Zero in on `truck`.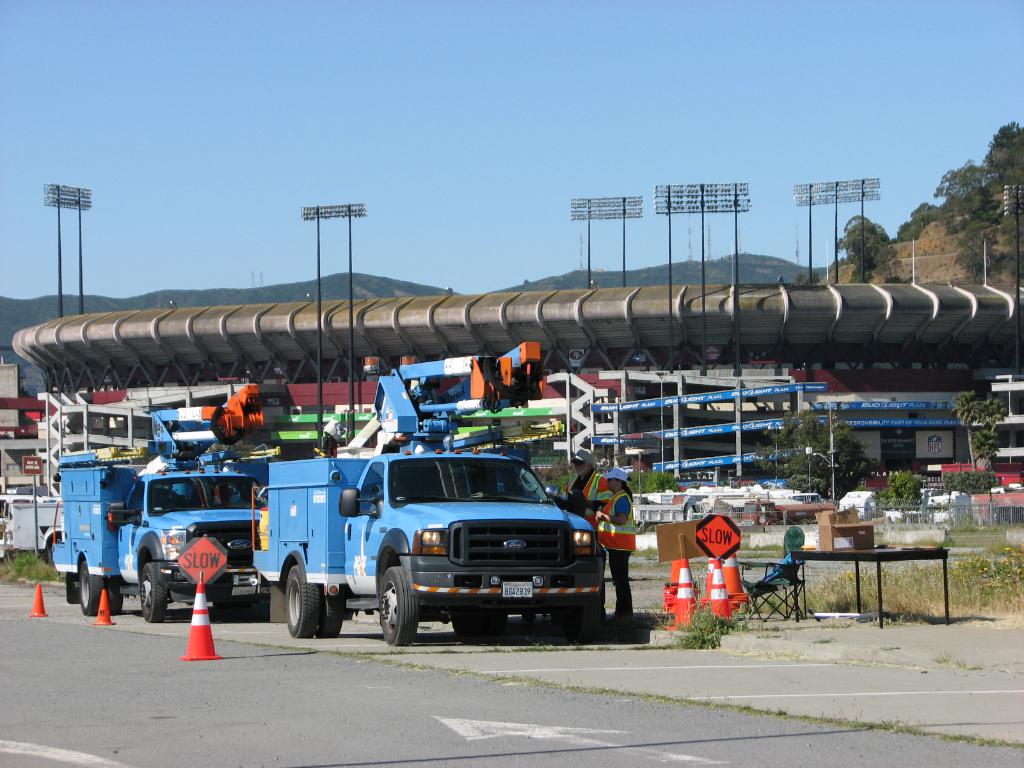
Zeroed in: (left=46, top=445, right=271, bottom=627).
